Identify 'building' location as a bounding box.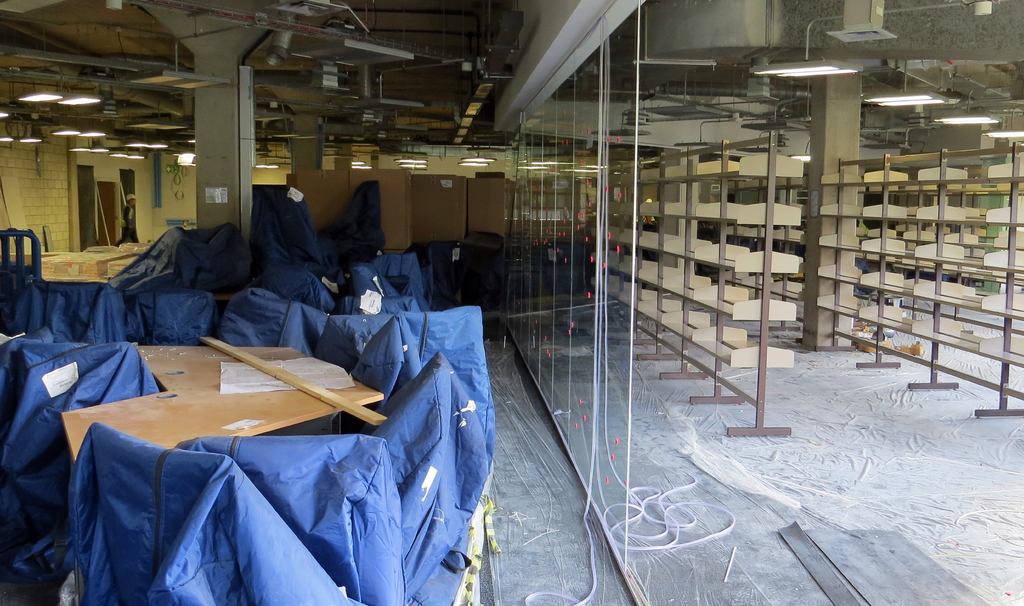
[left=0, top=0, right=1023, bottom=605].
